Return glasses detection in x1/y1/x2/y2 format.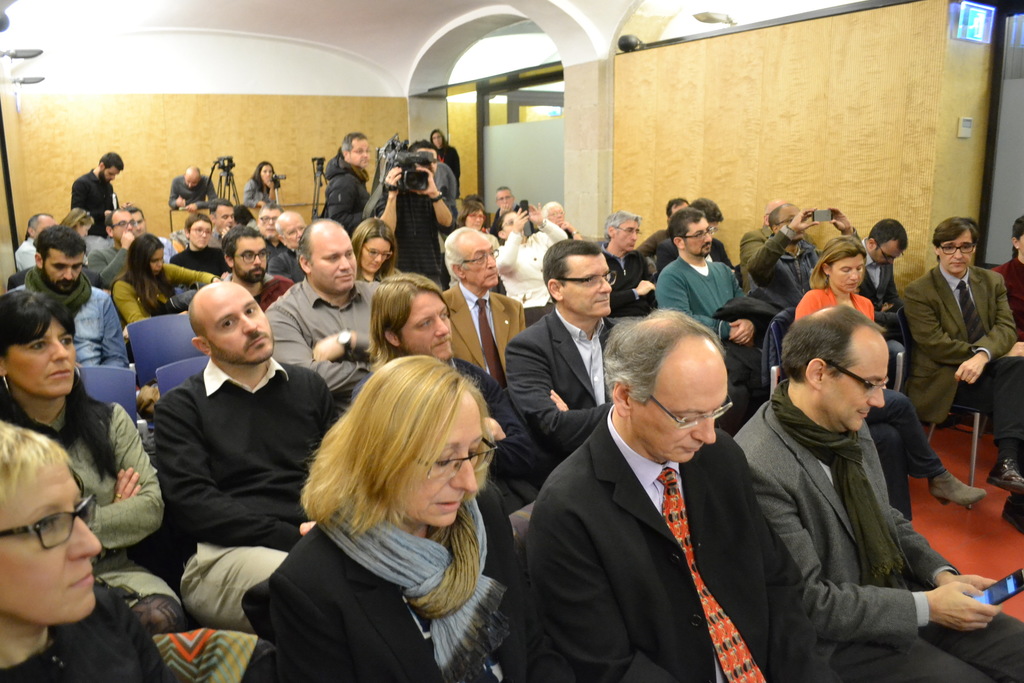
111/218/139/230.
